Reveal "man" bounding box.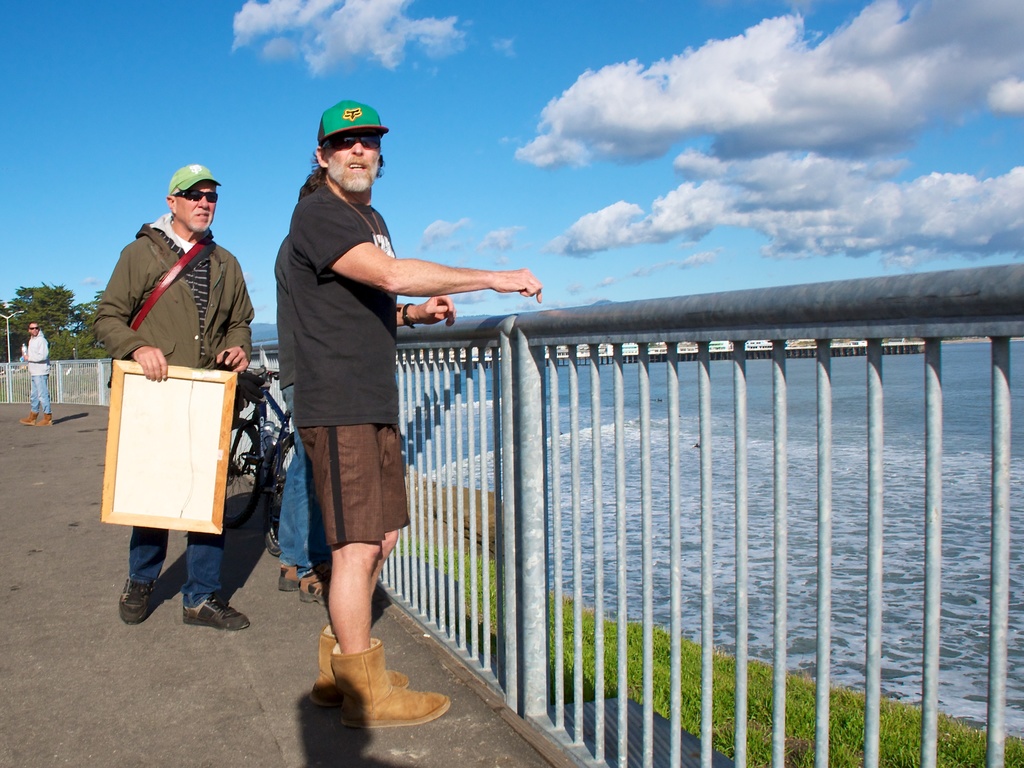
Revealed: pyautogui.locateOnScreen(97, 163, 284, 633).
